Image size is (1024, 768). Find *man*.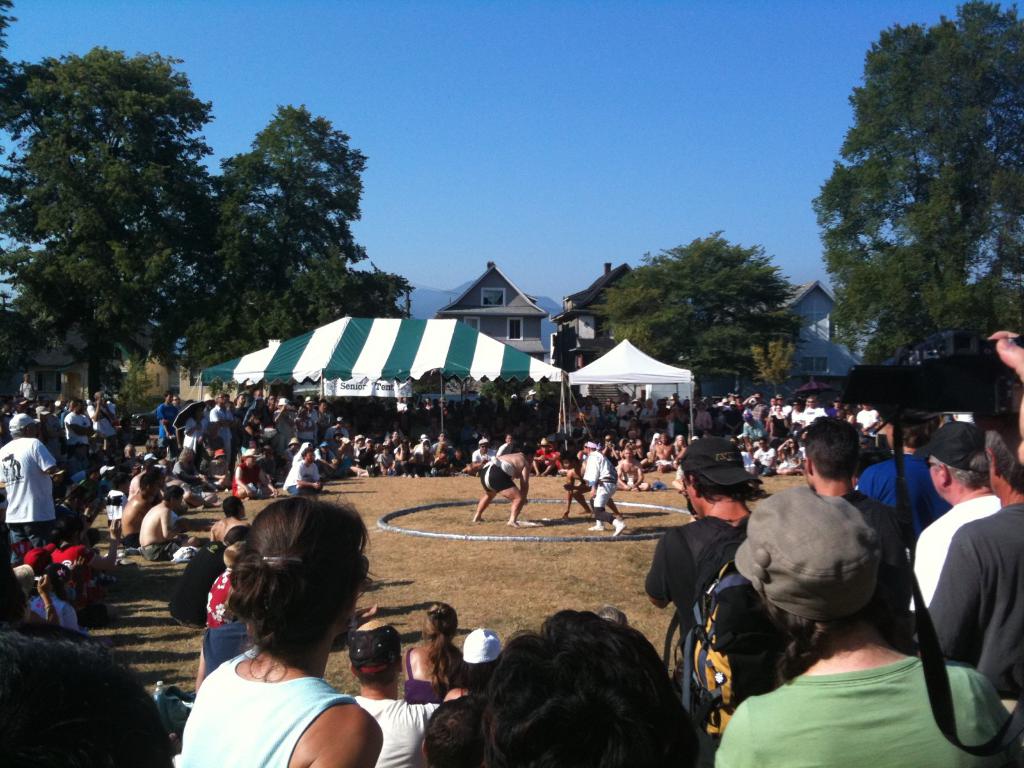
(582, 440, 628, 536).
